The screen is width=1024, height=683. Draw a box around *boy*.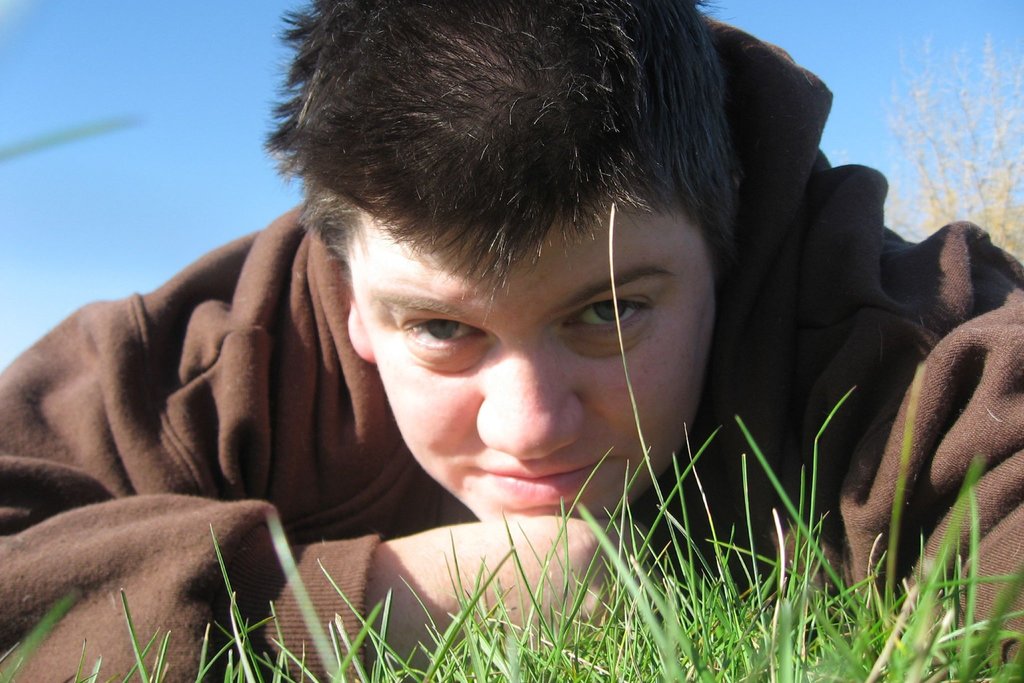
detection(0, 0, 1023, 682).
